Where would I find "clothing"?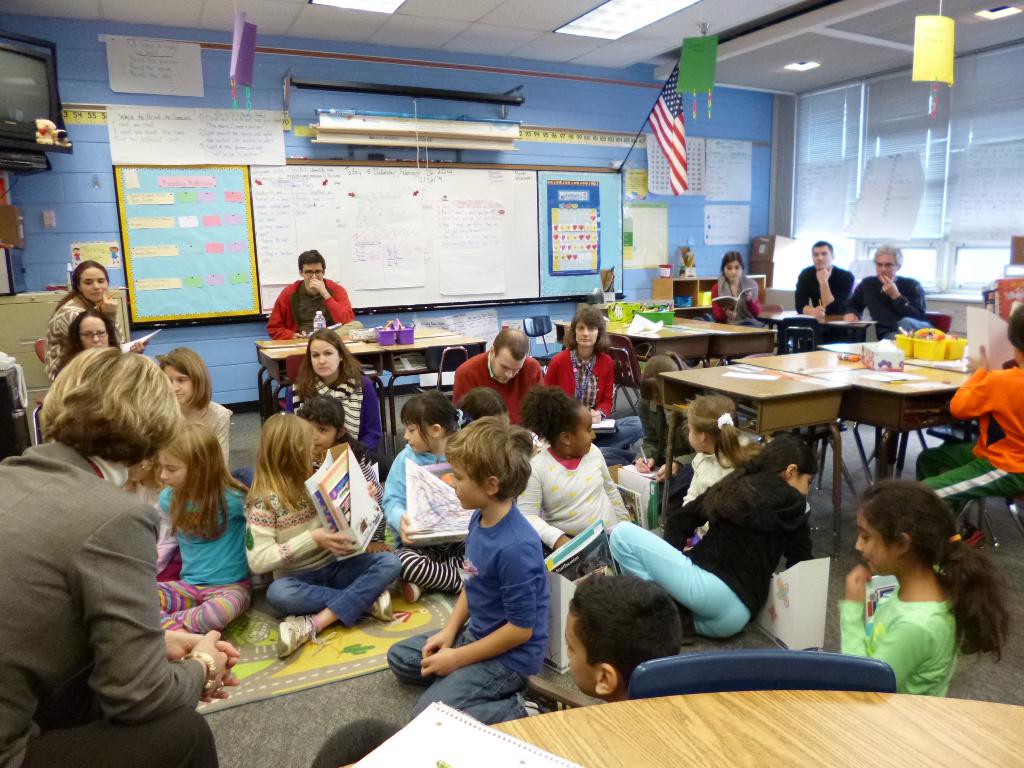
At <bbox>36, 287, 100, 387</bbox>.
